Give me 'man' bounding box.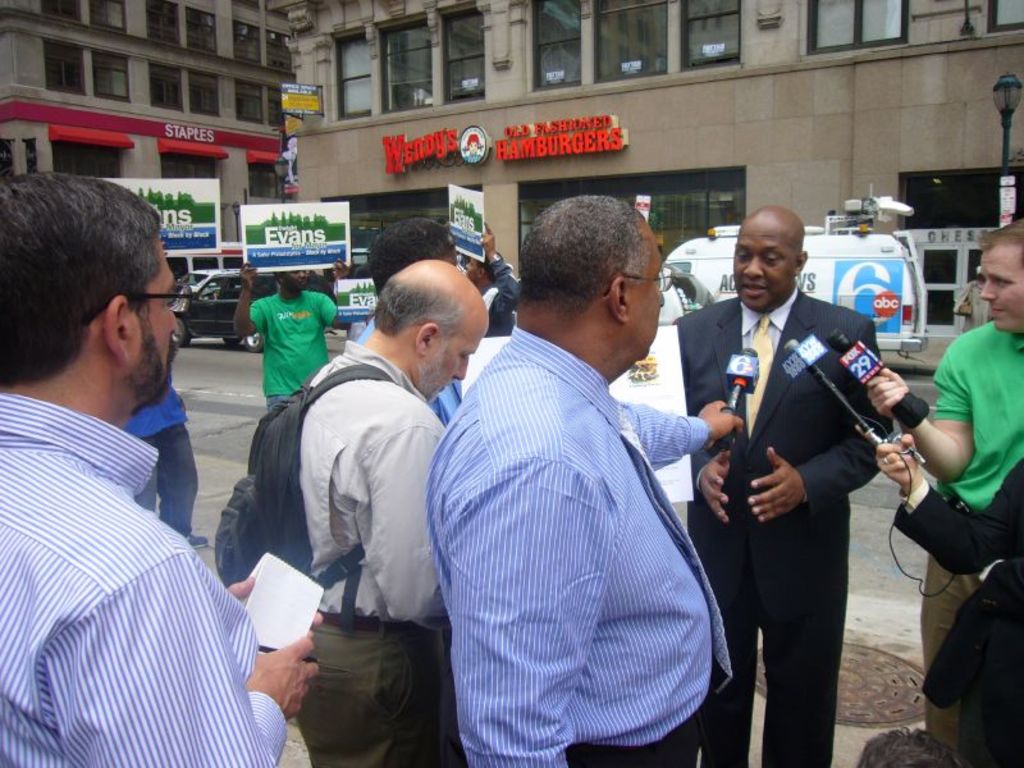
865:214:1023:754.
